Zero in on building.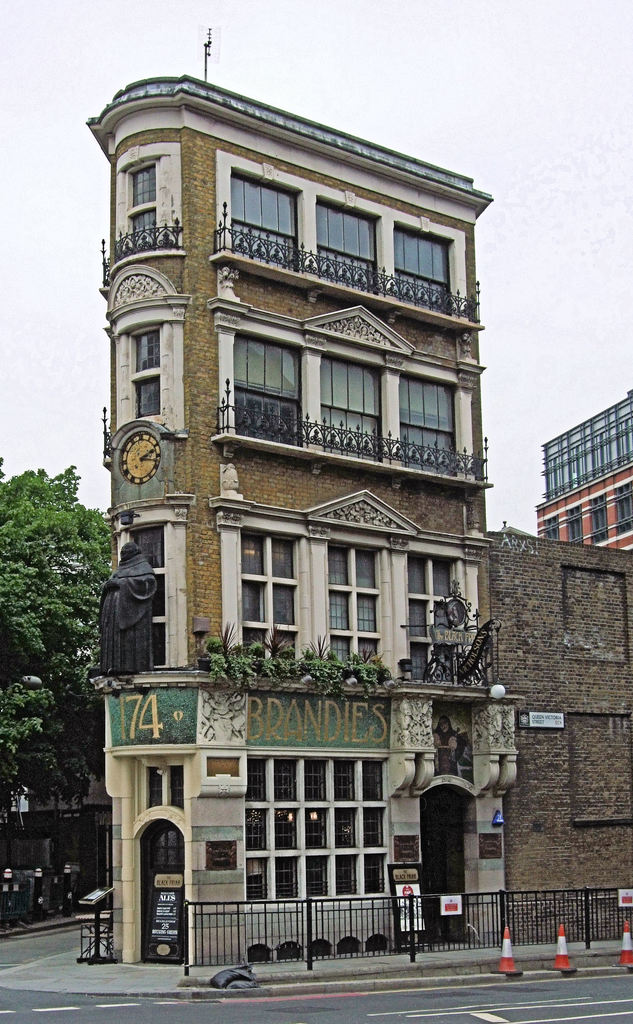
Zeroed in: 78/28/632/975.
